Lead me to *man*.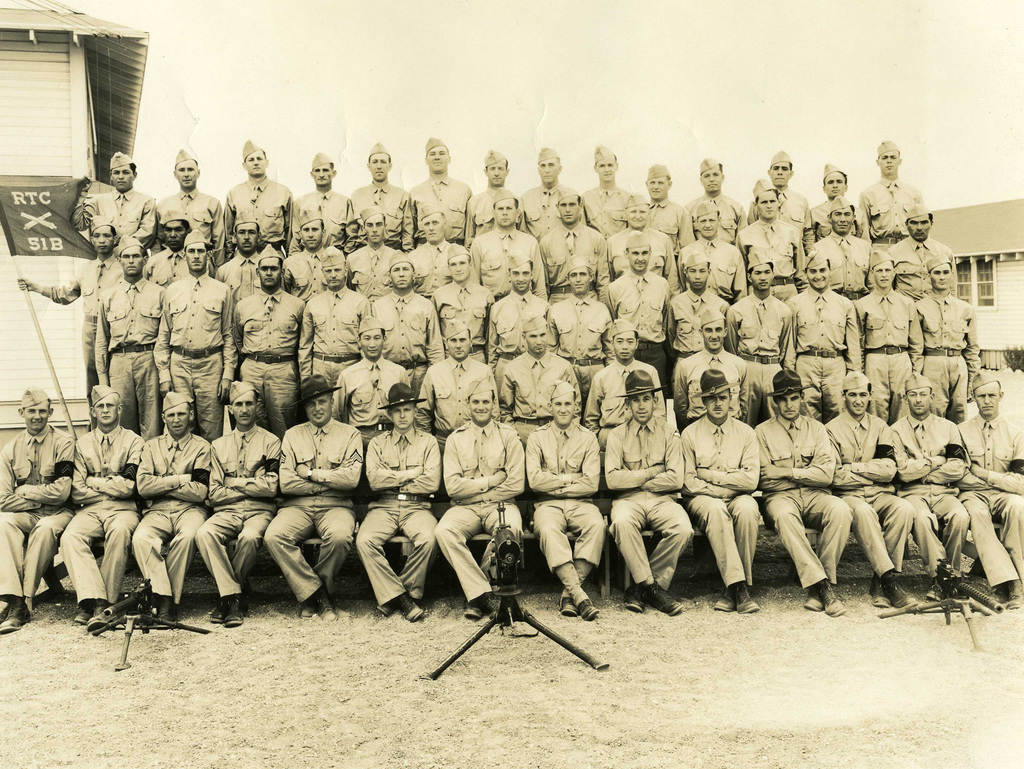
Lead to bbox=(416, 322, 498, 435).
